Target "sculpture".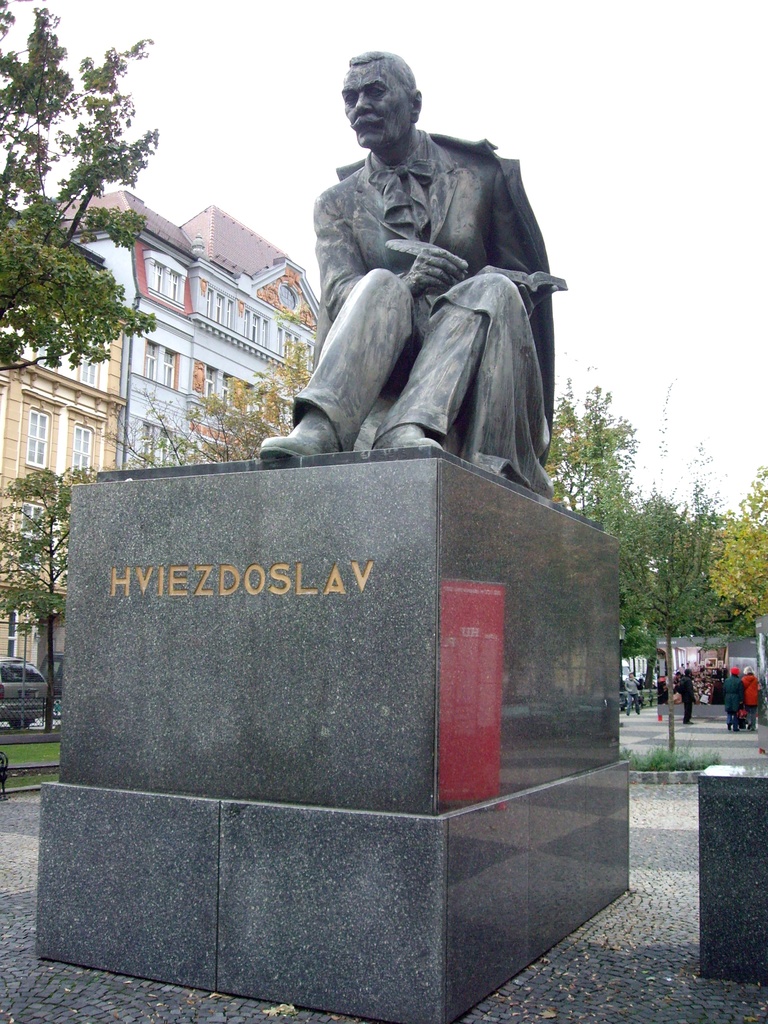
Target region: detection(248, 48, 561, 505).
